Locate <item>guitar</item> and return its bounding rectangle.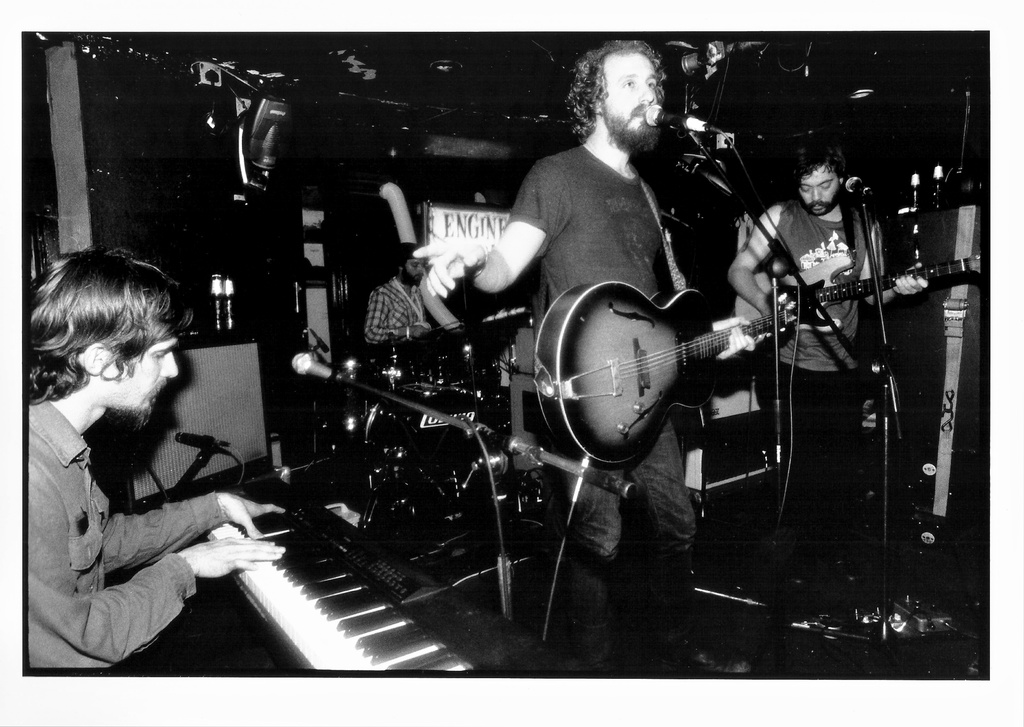
(522,272,807,468).
